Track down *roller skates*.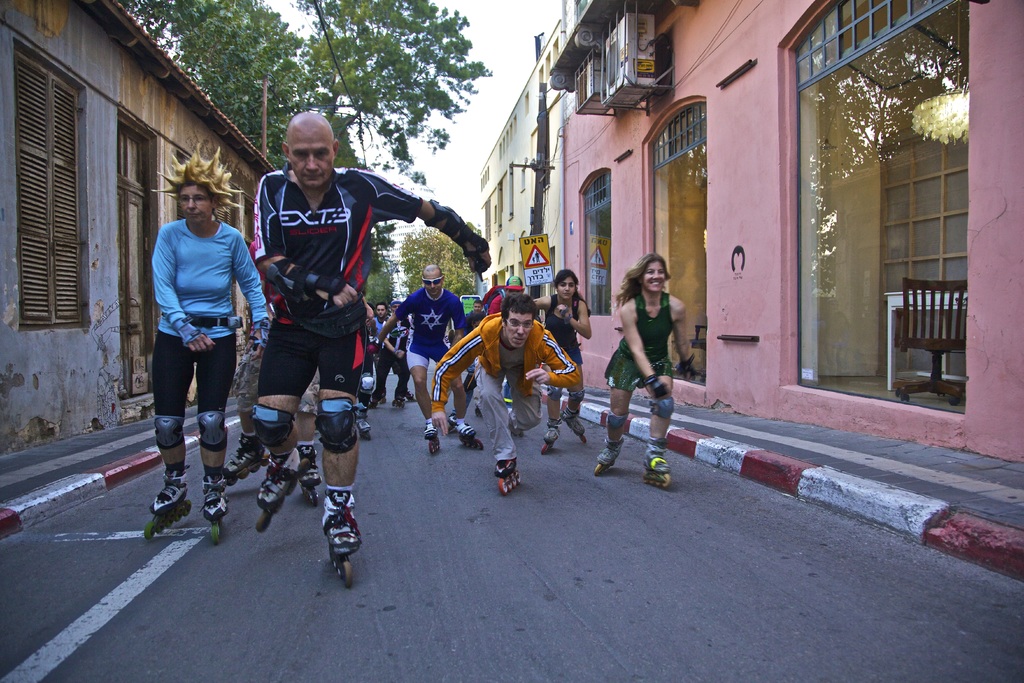
Tracked to detection(446, 409, 455, 435).
